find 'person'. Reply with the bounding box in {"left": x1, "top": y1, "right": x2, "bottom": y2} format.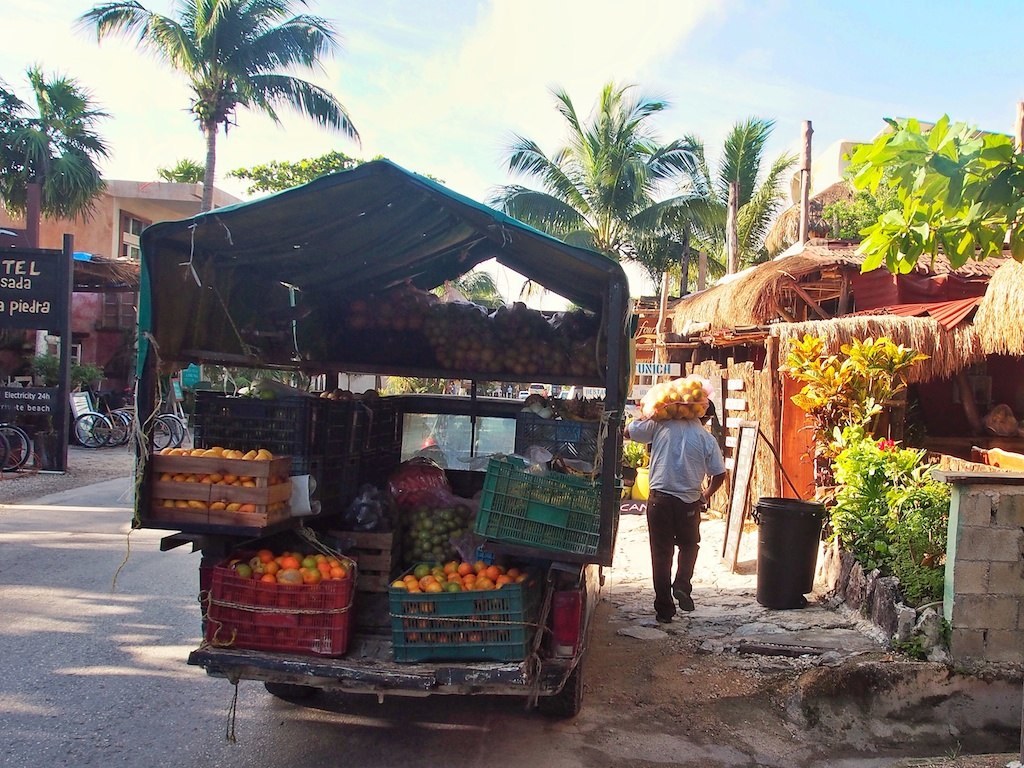
{"left": 643, "top": 364, "right": 725, "bottom": 636}.
